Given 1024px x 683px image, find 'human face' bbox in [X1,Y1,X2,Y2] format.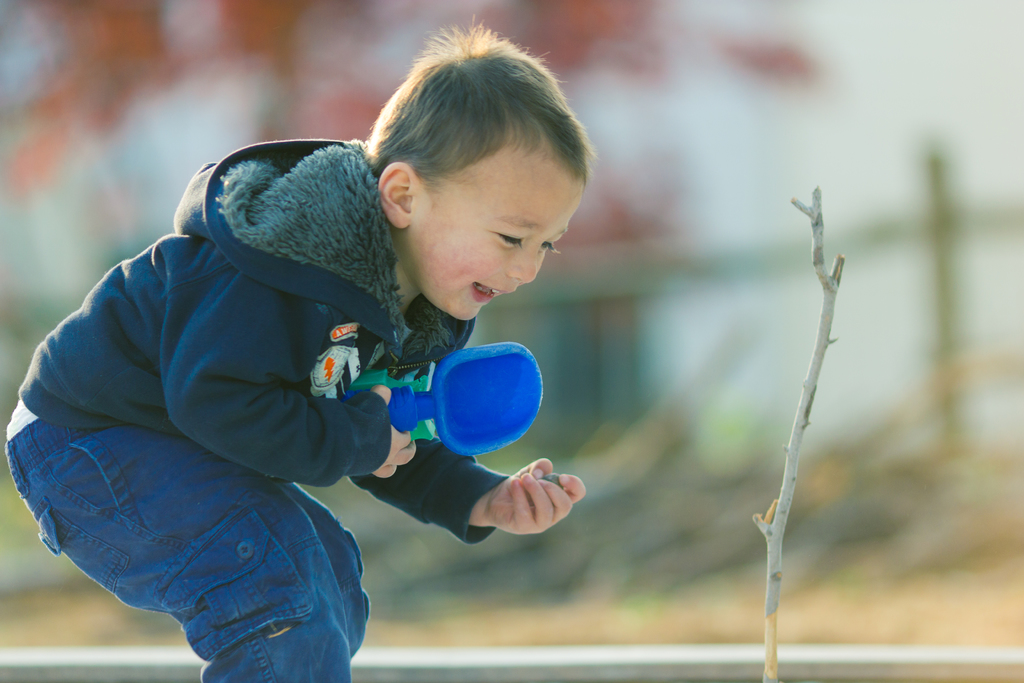
[414,151,581,325].
